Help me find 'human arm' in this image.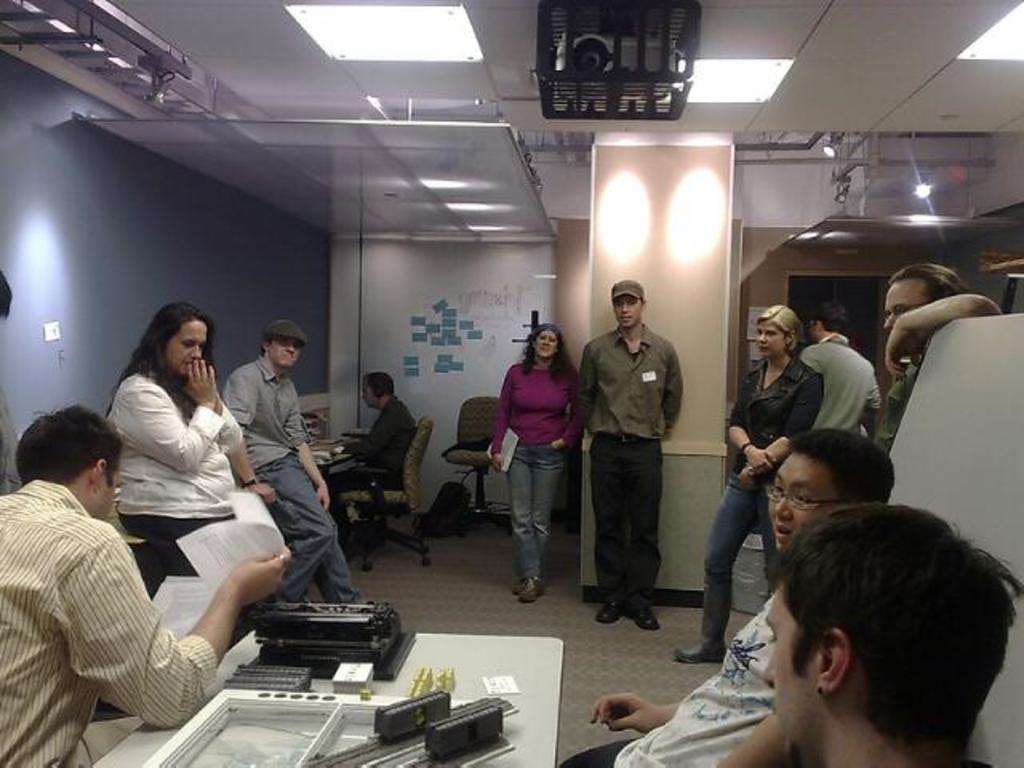
Found it: select_region(275, 373, 333, 514).
